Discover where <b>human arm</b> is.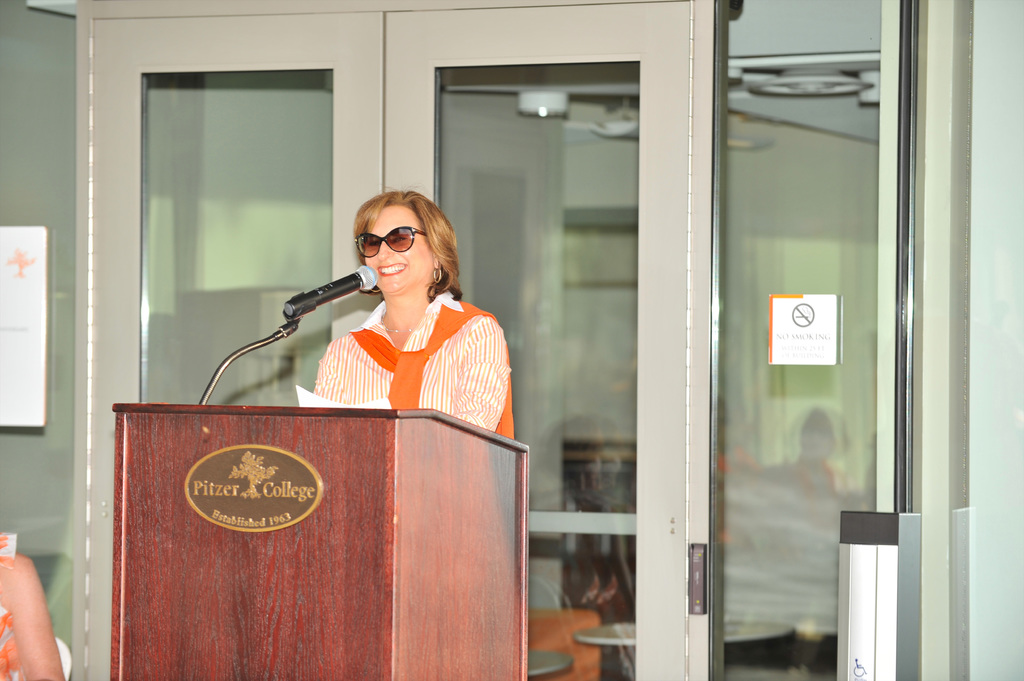
Discovered at l=456, t=321, r=500, b=446.
